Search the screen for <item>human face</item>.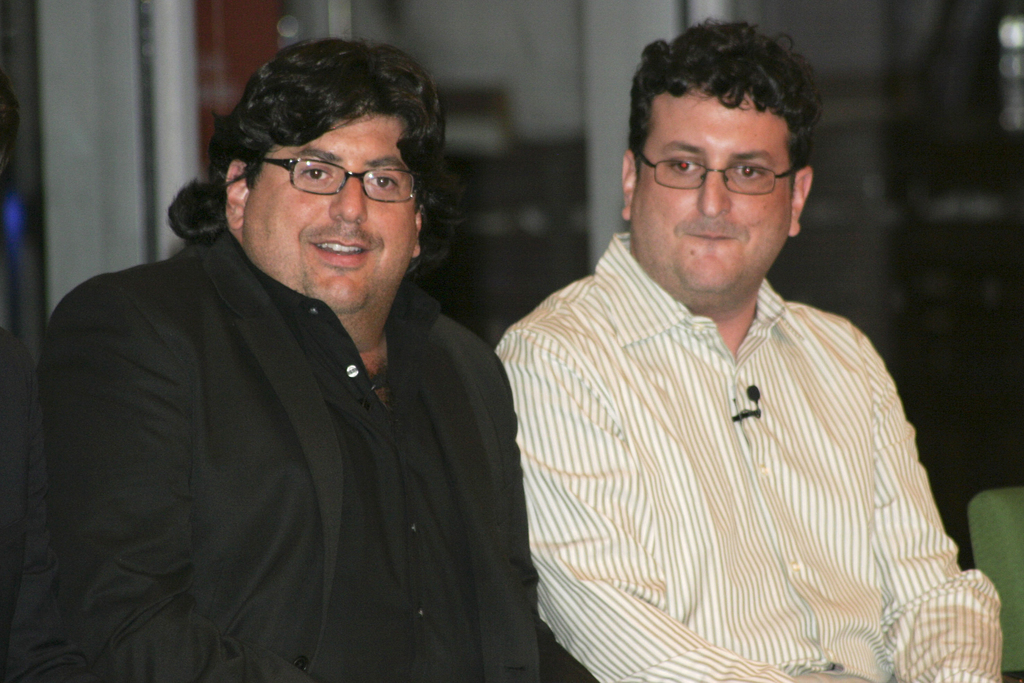
Found at <box>241,114,417,315</box>.
